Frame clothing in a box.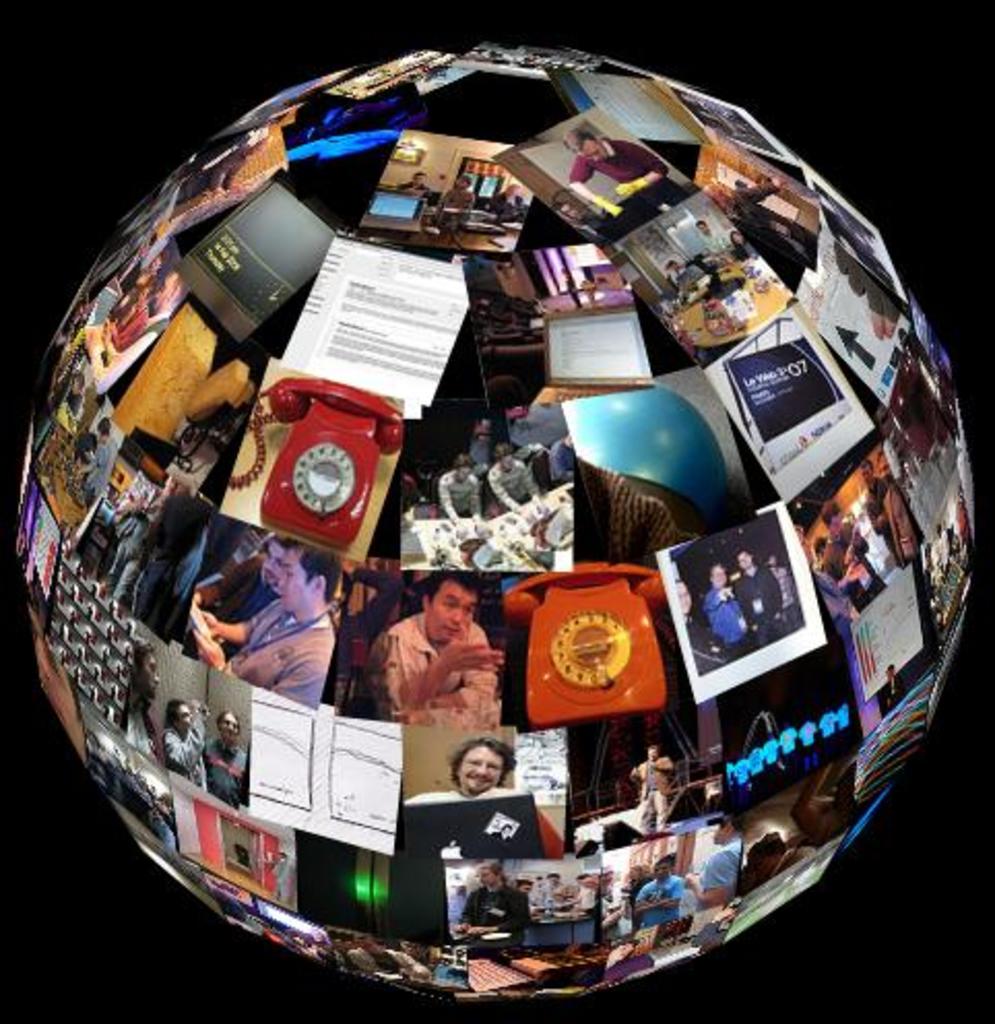
bbox(221, 595, 336, 706).
